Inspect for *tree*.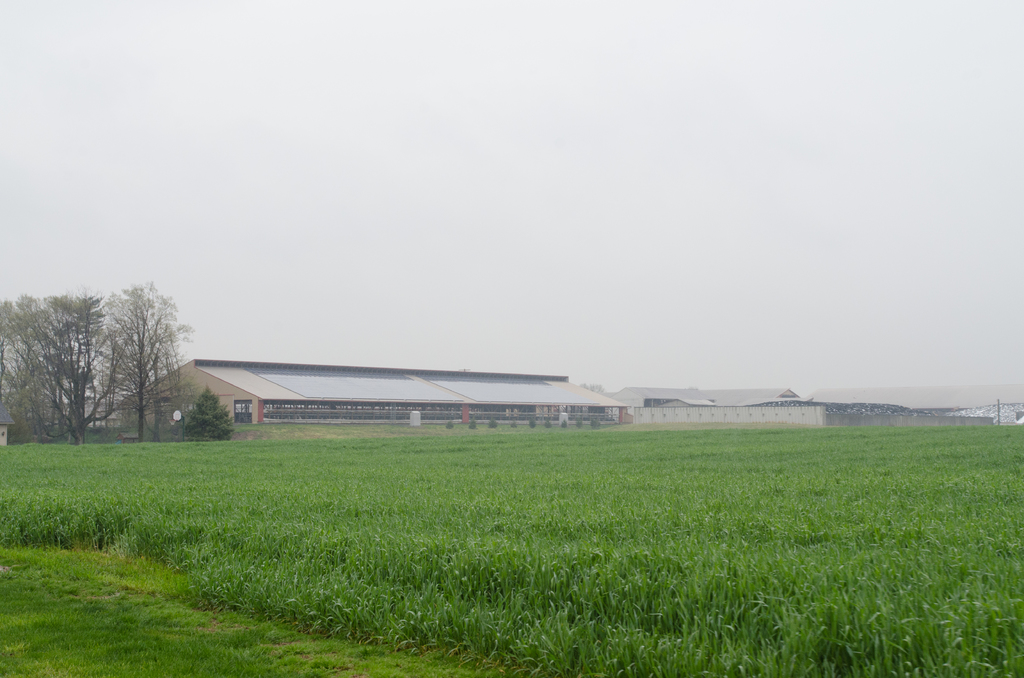
Inspection: region(26, 288, 122, 443).
